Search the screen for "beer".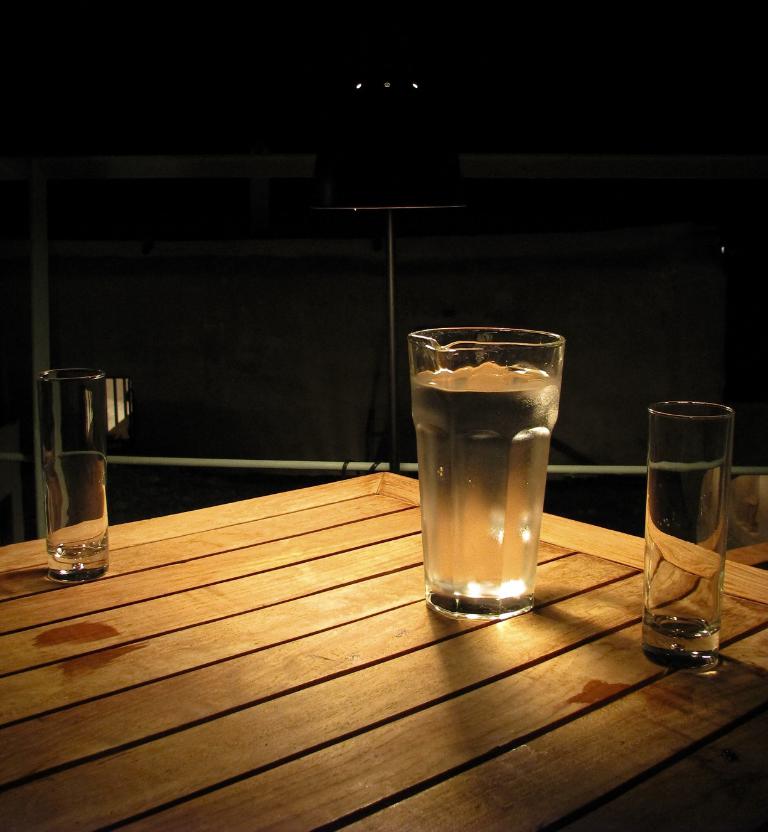
Found at locate(46, 446, 112, 556).
